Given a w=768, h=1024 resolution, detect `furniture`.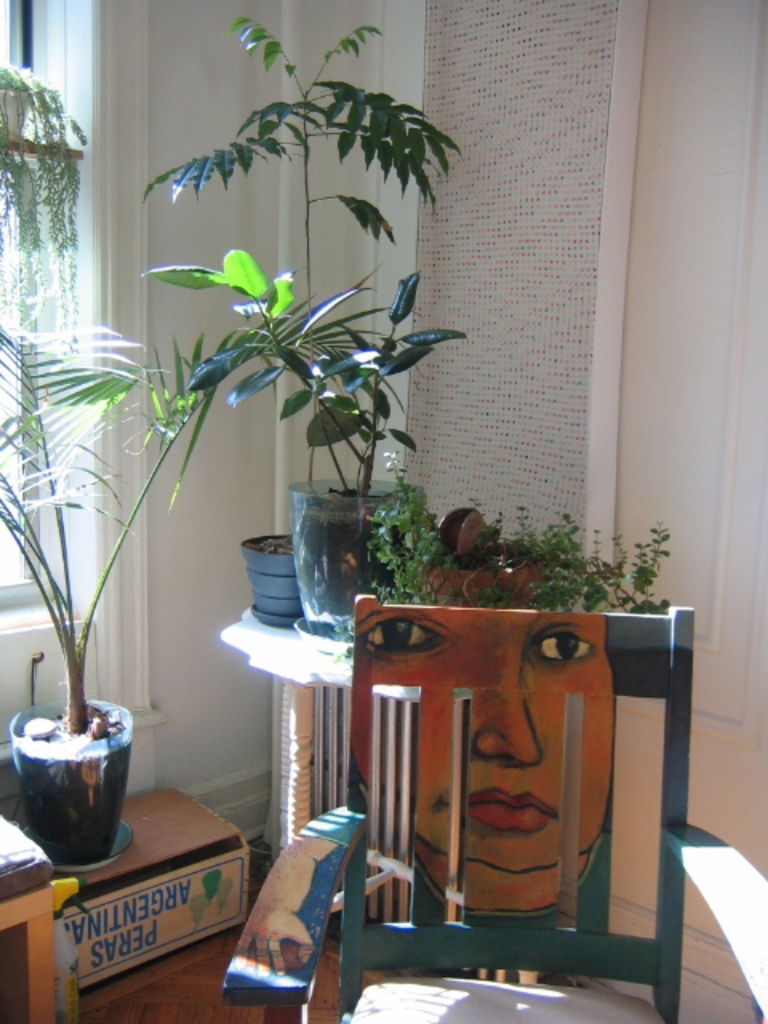
bbox(219, 590, 766, 1022).
